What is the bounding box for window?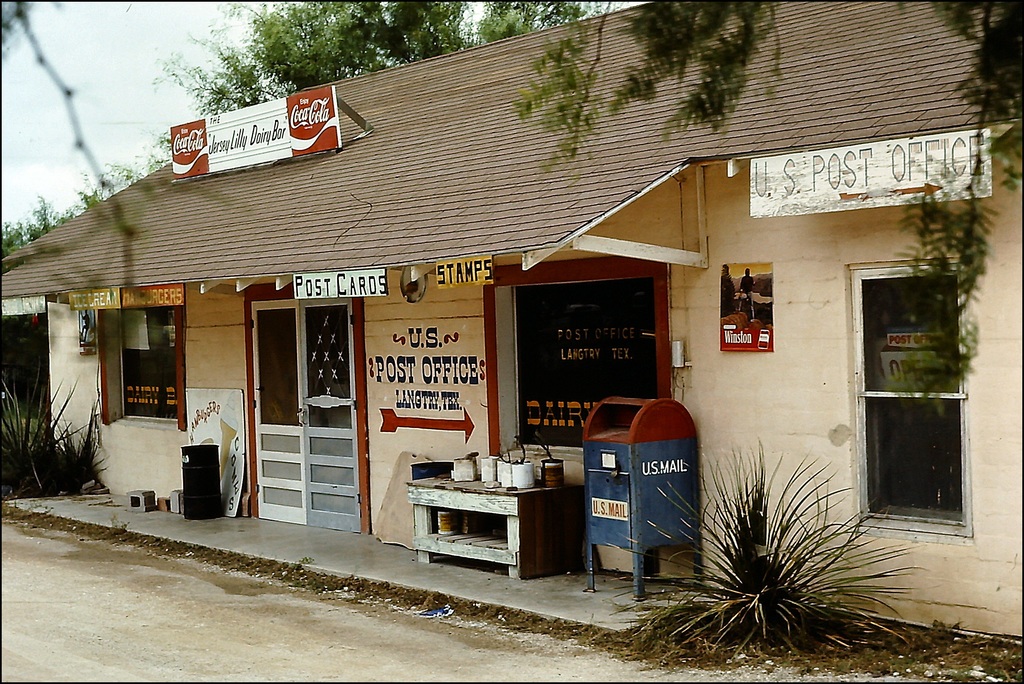
region(509, 279, 652, 450).
